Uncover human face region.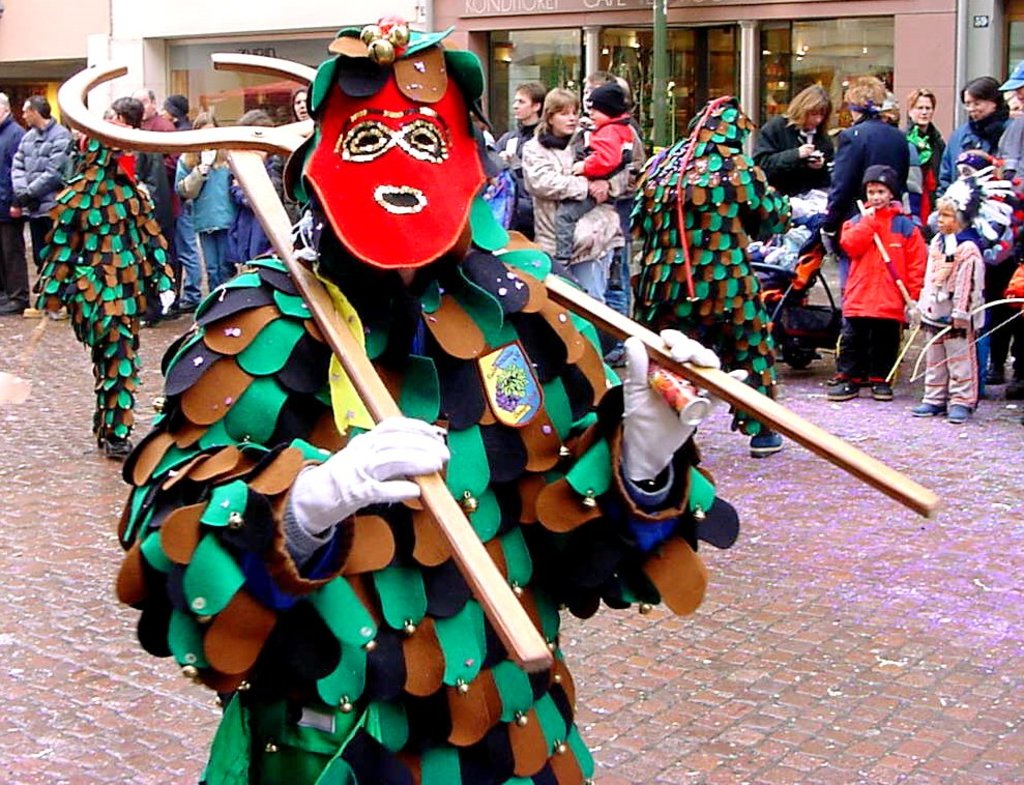
Uncovered: box=[938, 208, 958, 236].
